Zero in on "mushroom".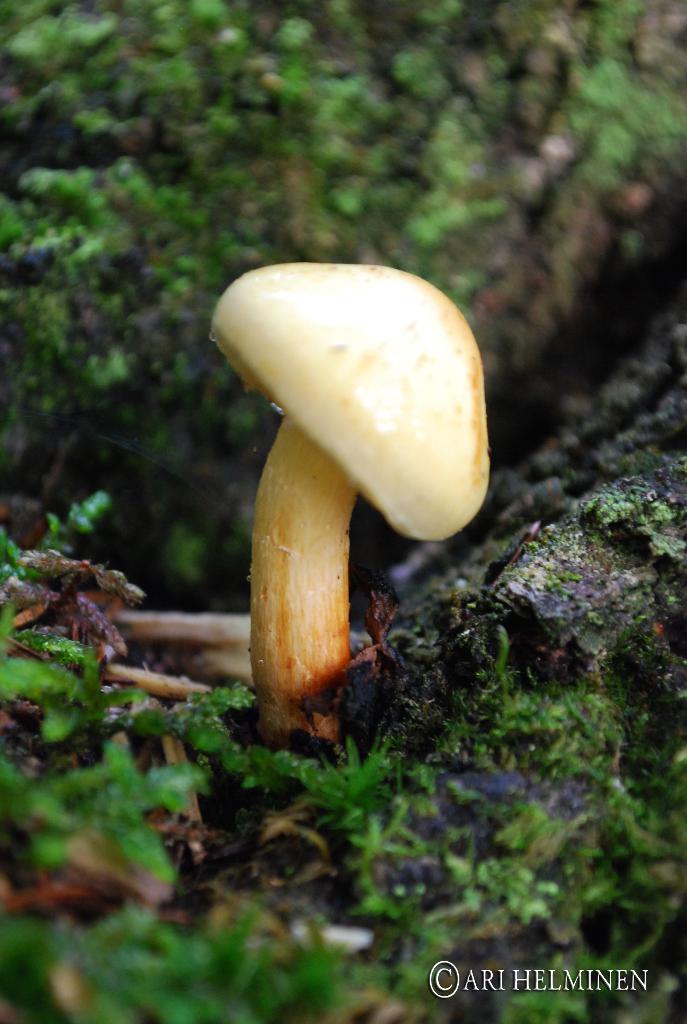
Zeroed in: pyautogui.locateOnScreen(203, 225, 516, 792).
